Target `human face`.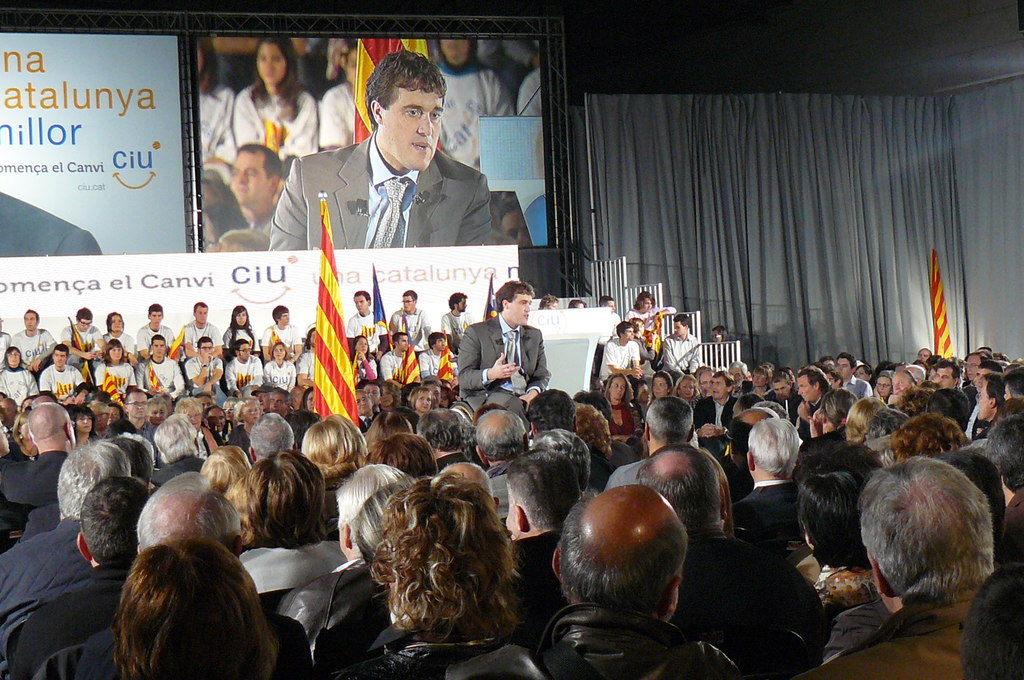
Target region: Rect(457, 295, 467, 311).
